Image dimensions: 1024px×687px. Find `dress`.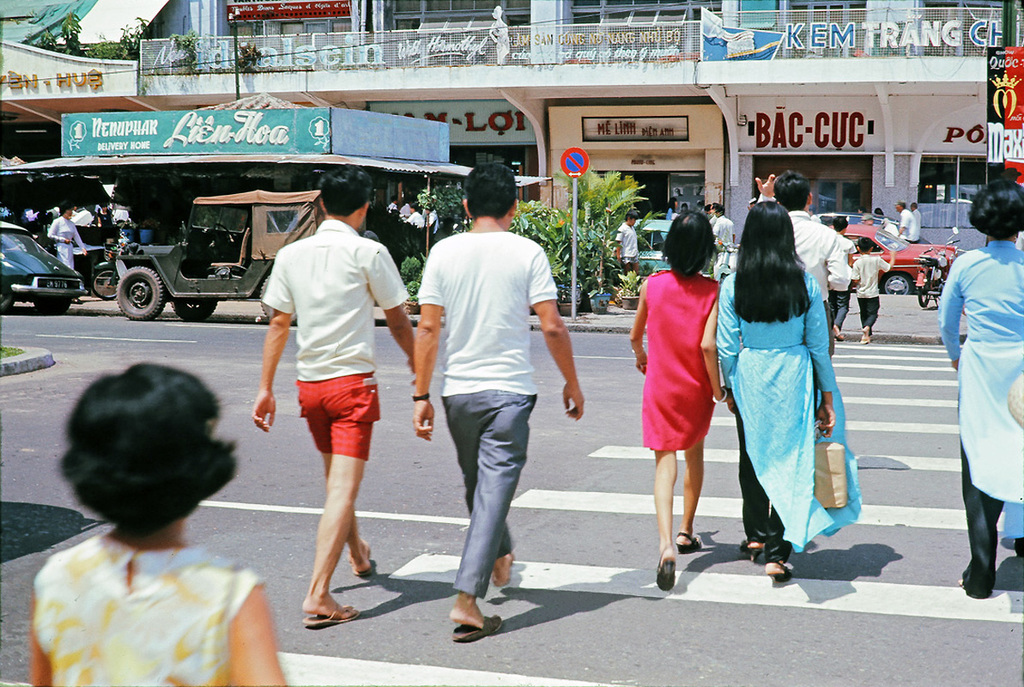
bbox(641, 268, 719, 452).
